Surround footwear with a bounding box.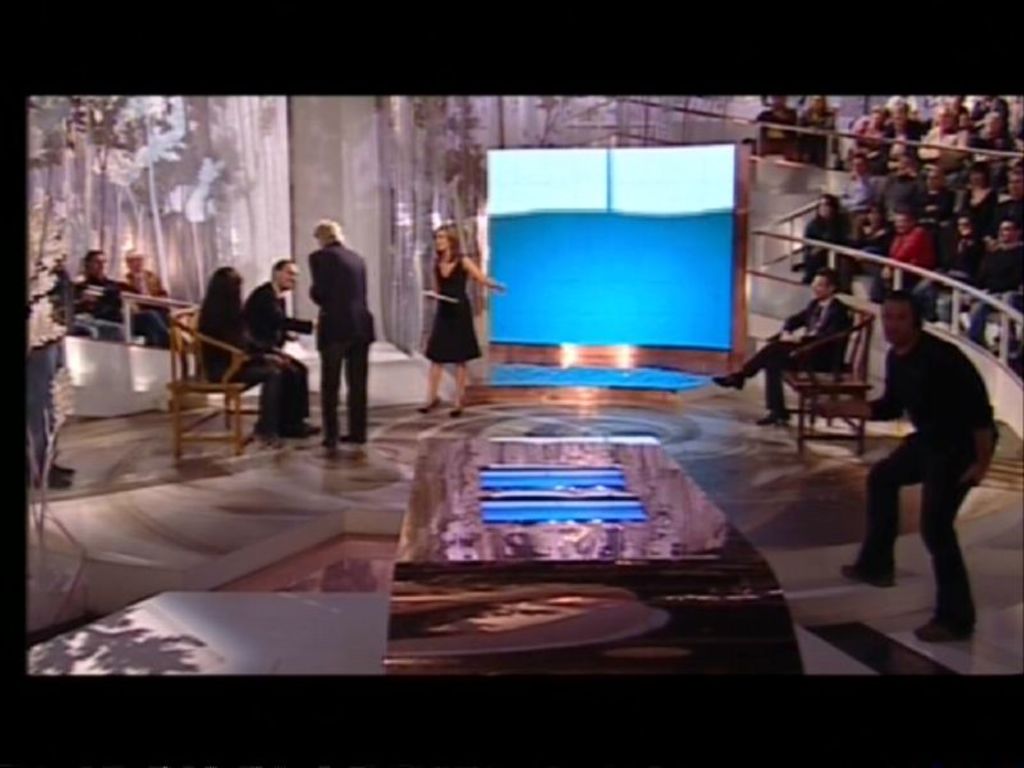
(x1=840, y1=562, x2=891, y2=588).
